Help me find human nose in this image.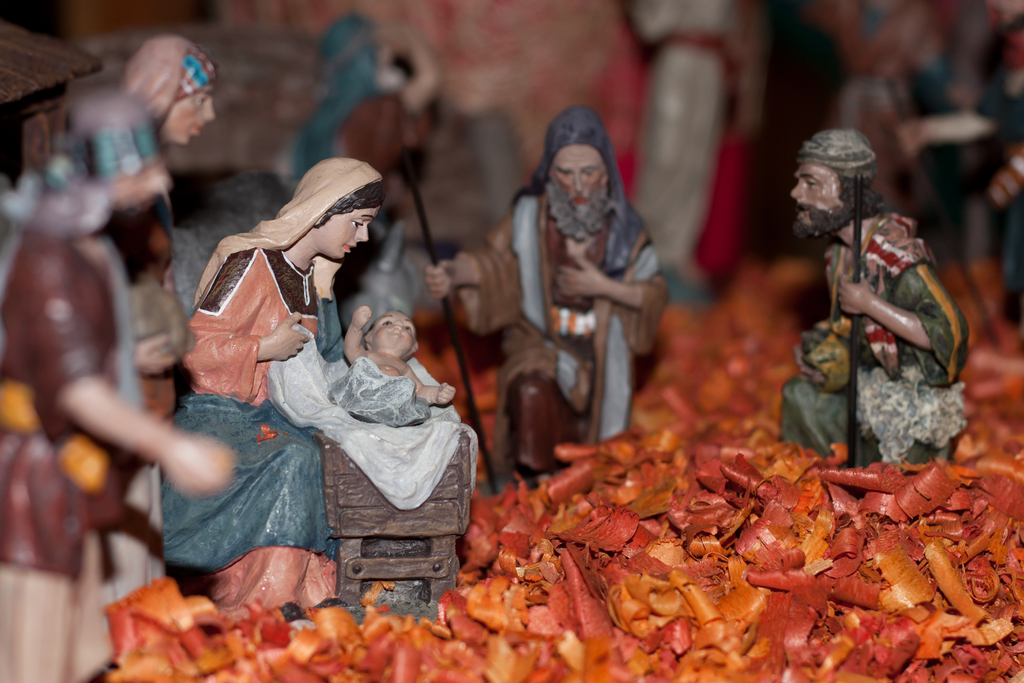
Found it: <region>575, 174, 583, 192</region>.
